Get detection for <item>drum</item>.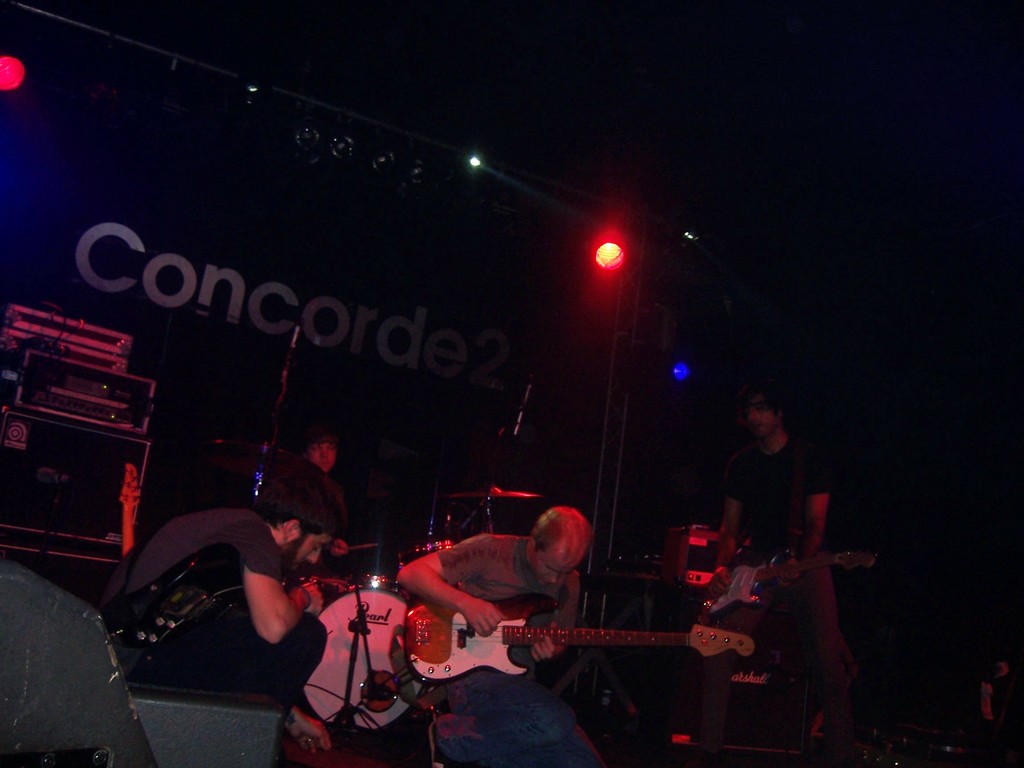
Detection: box=[300, 582, 427, 730].
